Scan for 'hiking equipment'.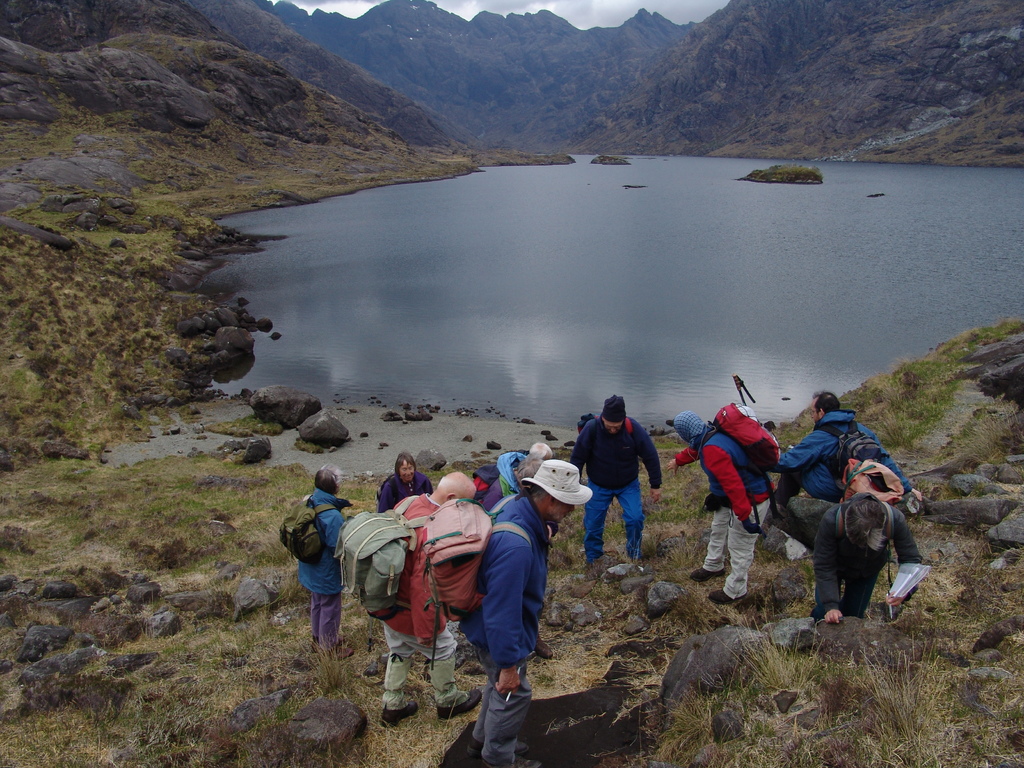
Scan result: detection(833, 451, 909, 595).
